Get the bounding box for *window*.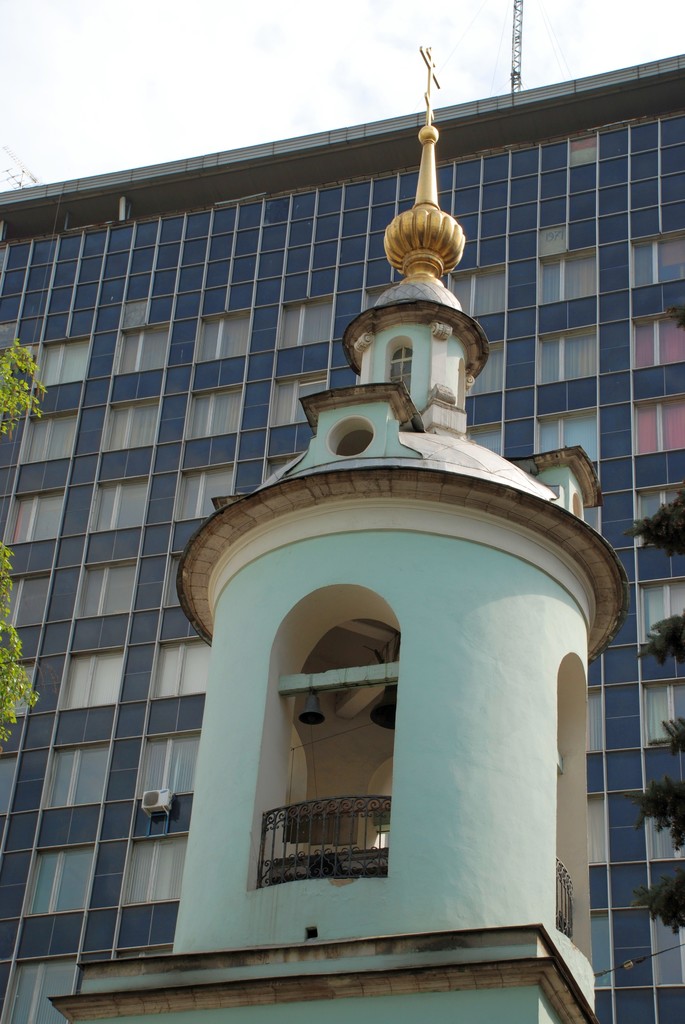
bbox=(164, 554, 184, 607).
